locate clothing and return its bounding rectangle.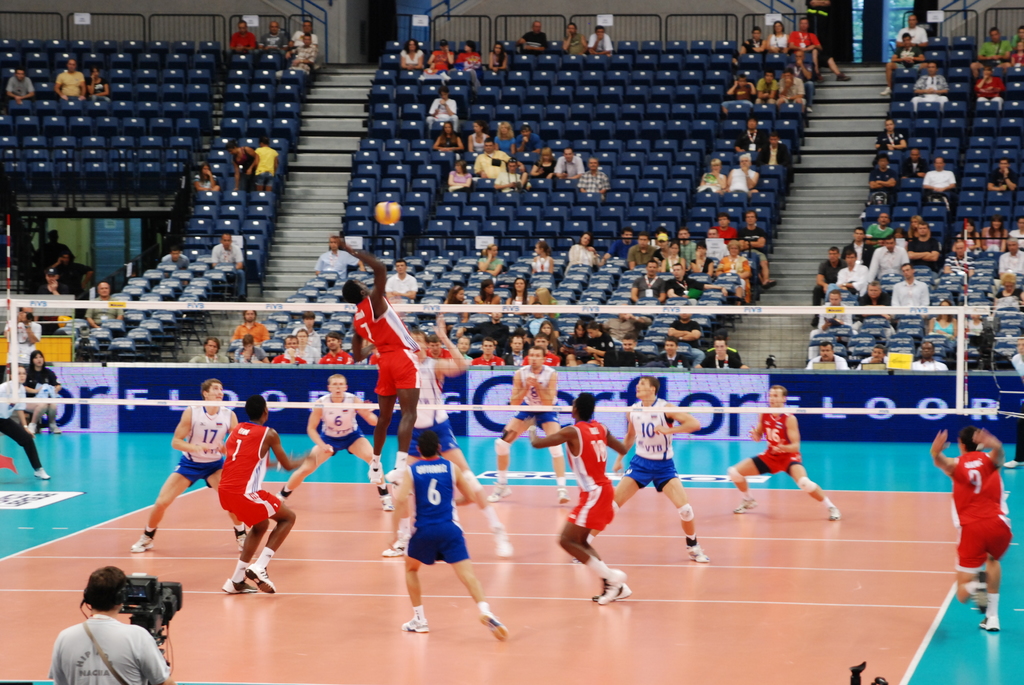
rect(538, 161, 552, 176).
